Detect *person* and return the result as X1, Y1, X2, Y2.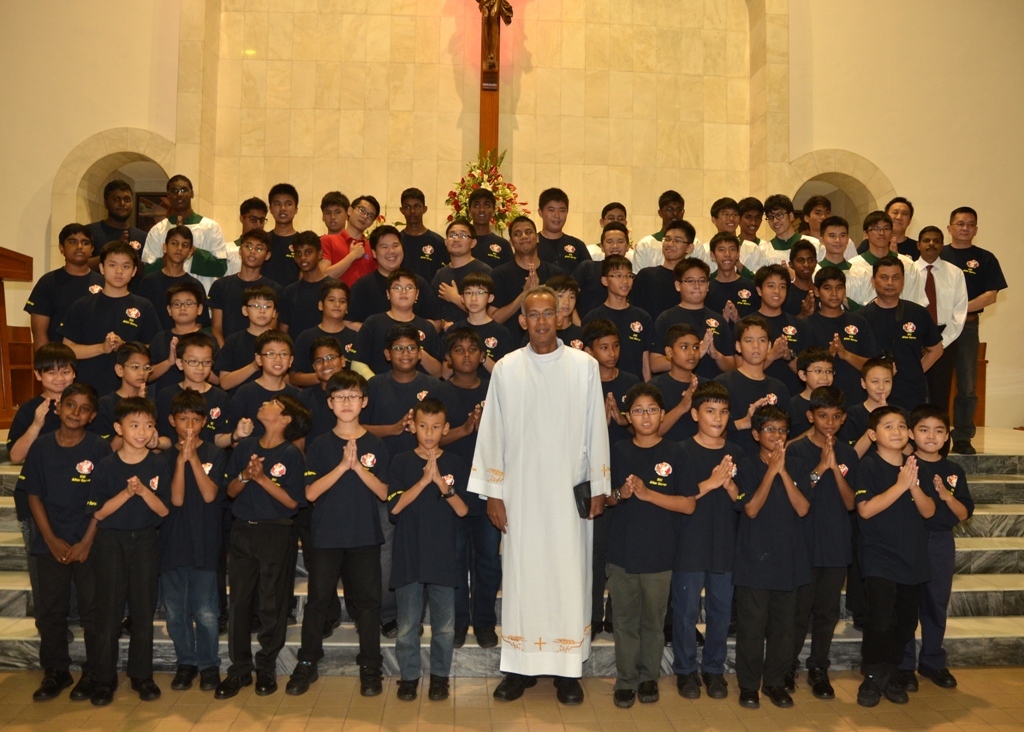
775, 238, 818, 317.
